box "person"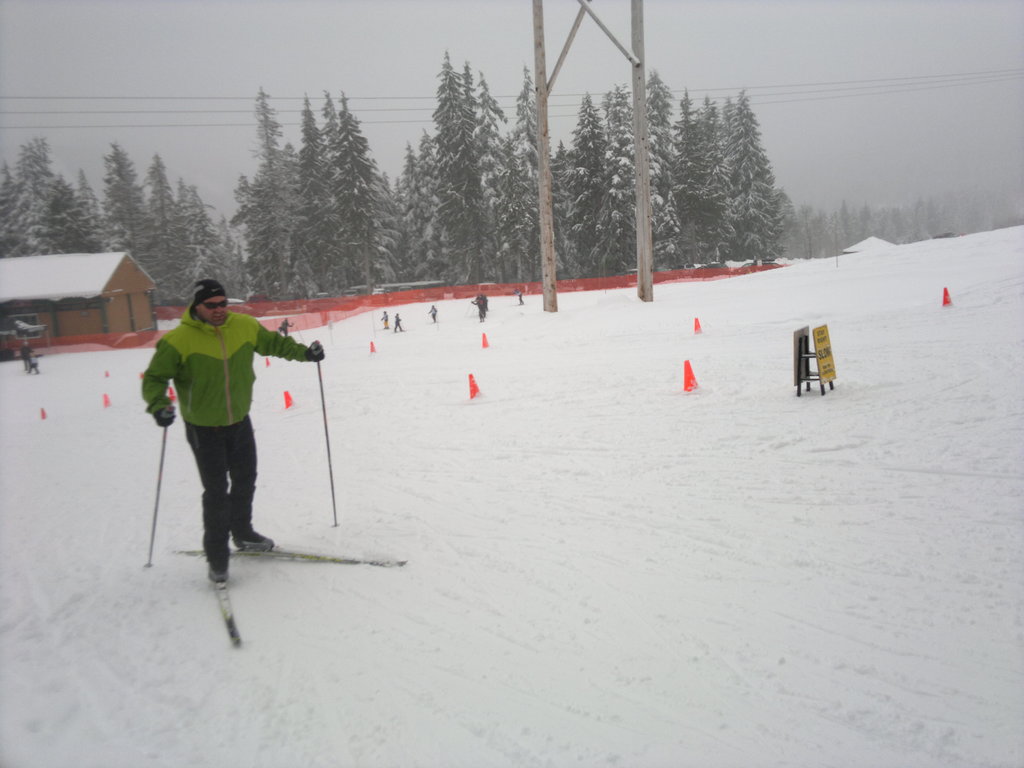
[471, 300, 484, 322]
